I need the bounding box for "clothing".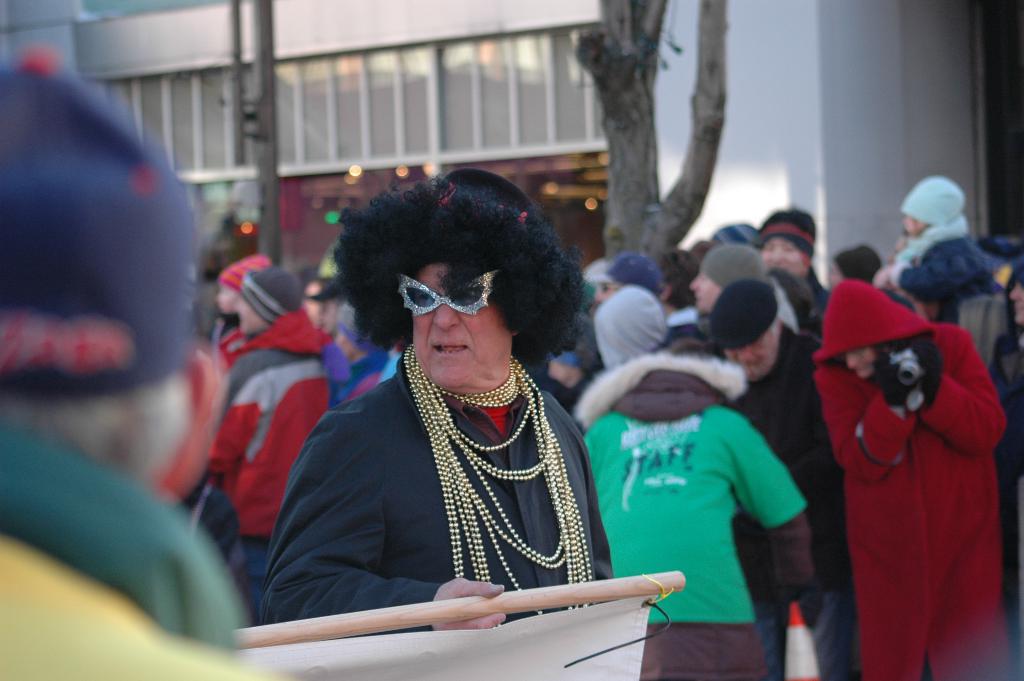
Here it is: (702, 320, 862, 680).
